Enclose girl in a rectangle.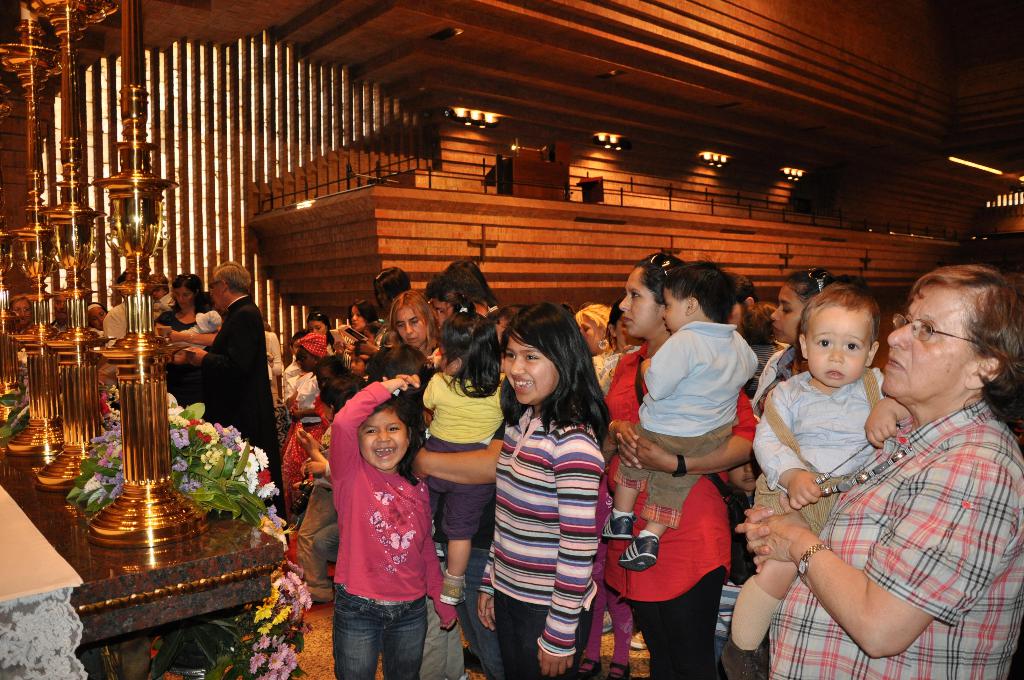
[left=419, top=295, right=505, bottom=603].
